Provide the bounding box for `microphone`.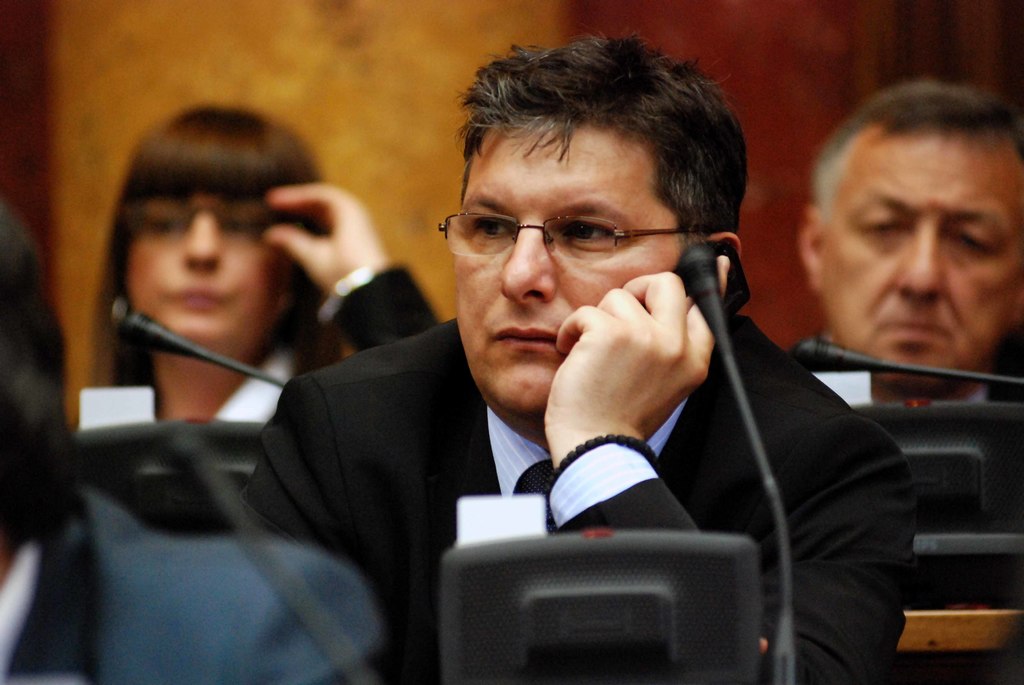
<bbox>124, 310, 212, 350</bbox>.
